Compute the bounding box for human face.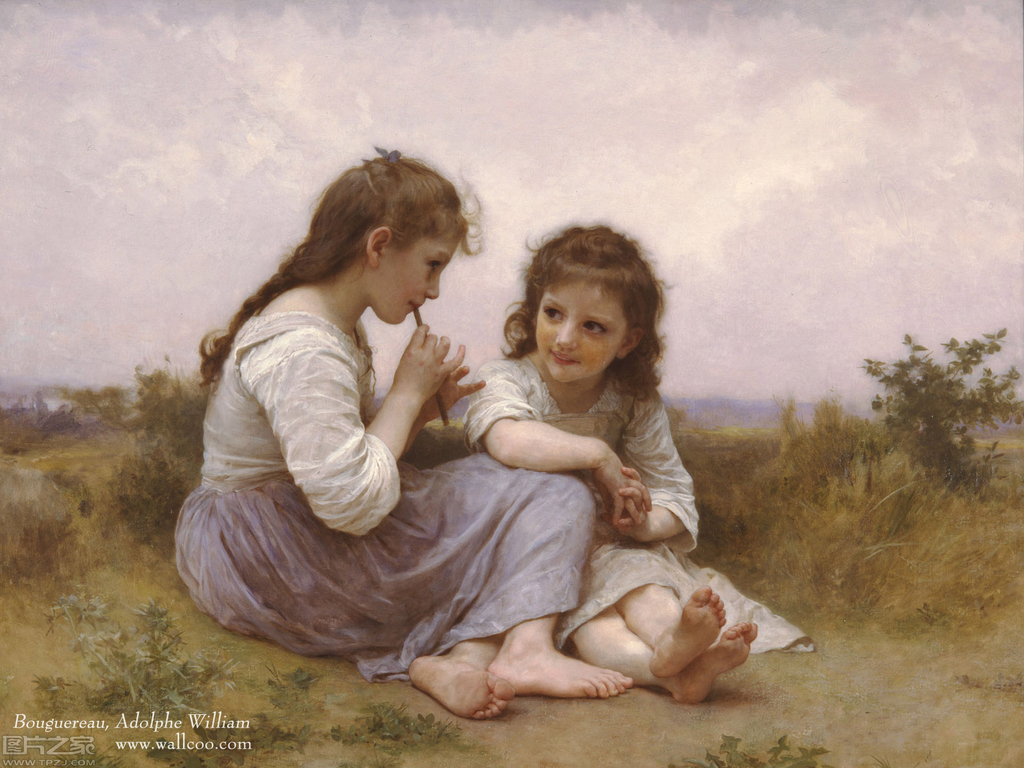
pyautogui.locateOnScreen(535, 277, 629, 384).
